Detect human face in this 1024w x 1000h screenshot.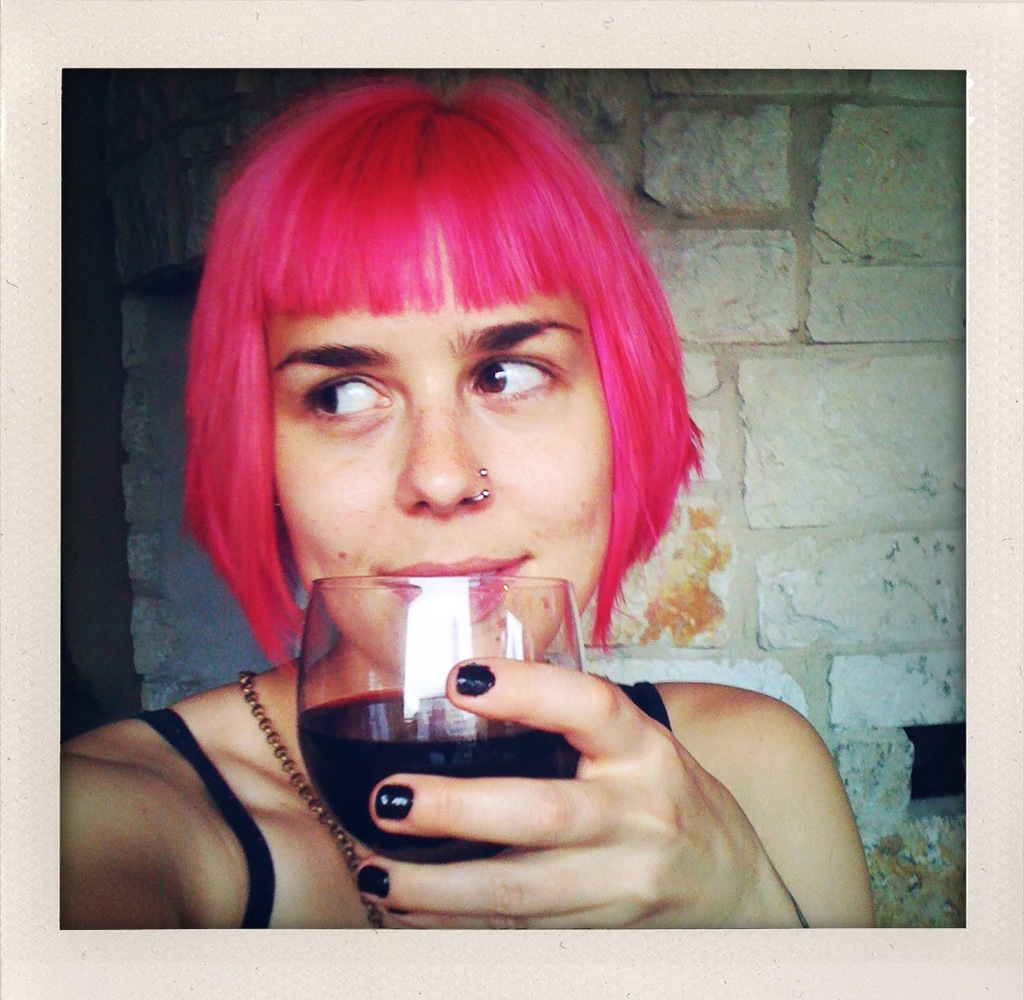
Detection: {"left": 270, "top": 251, "right": 616, "bottom": 671}.
